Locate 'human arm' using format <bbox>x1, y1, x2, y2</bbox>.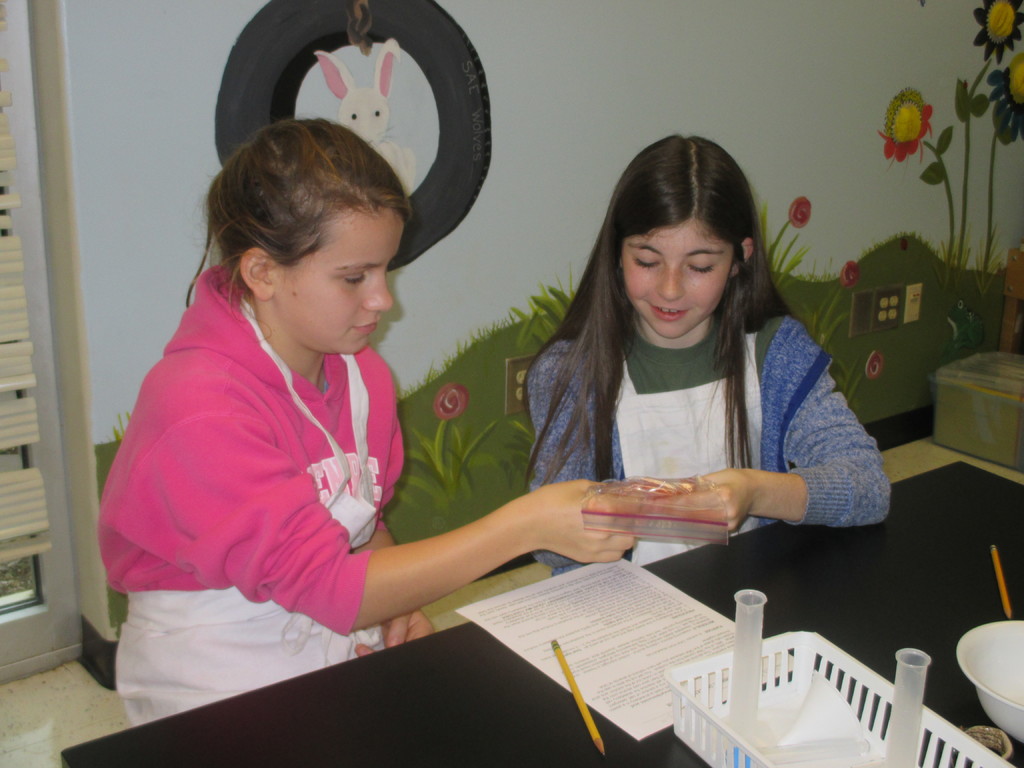
<bbox>352, 518, 442, 656</bbox>.
